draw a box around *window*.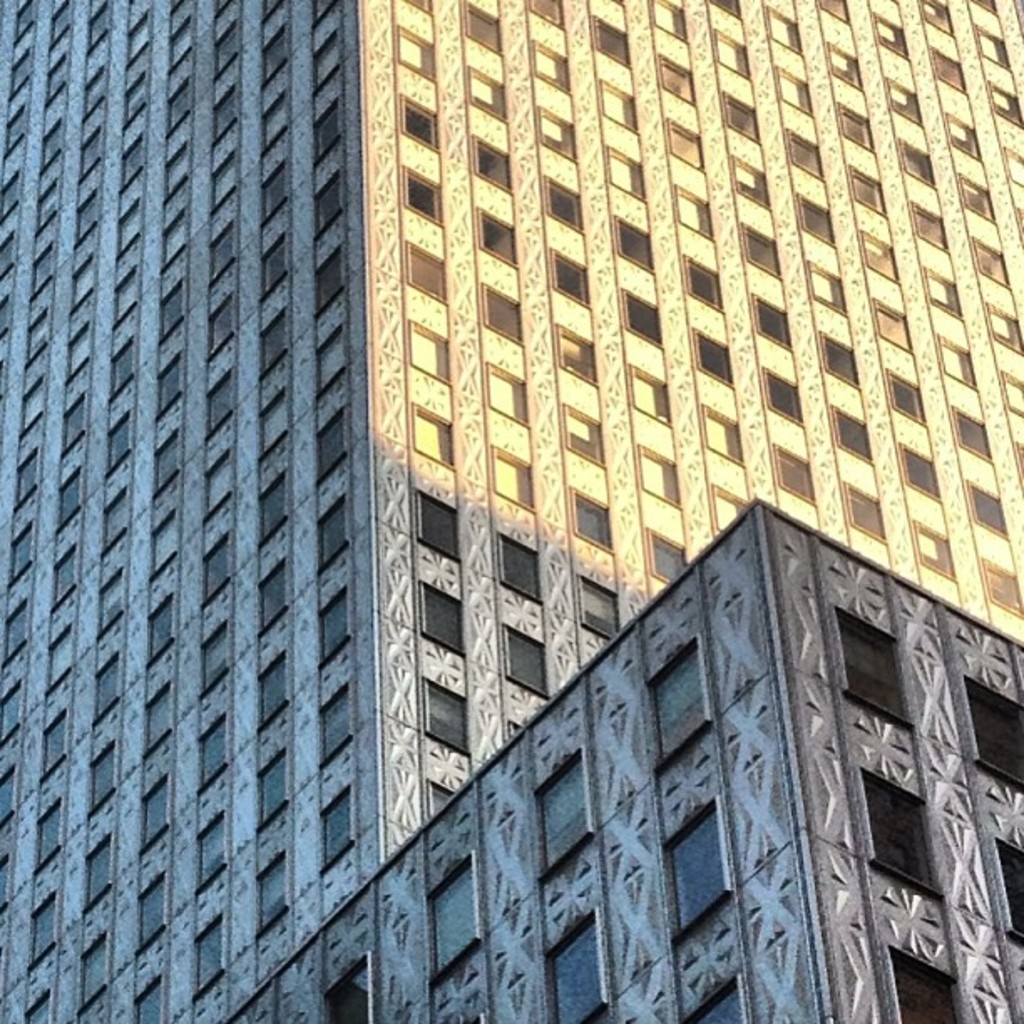
region(214, 84, 239, 147).
